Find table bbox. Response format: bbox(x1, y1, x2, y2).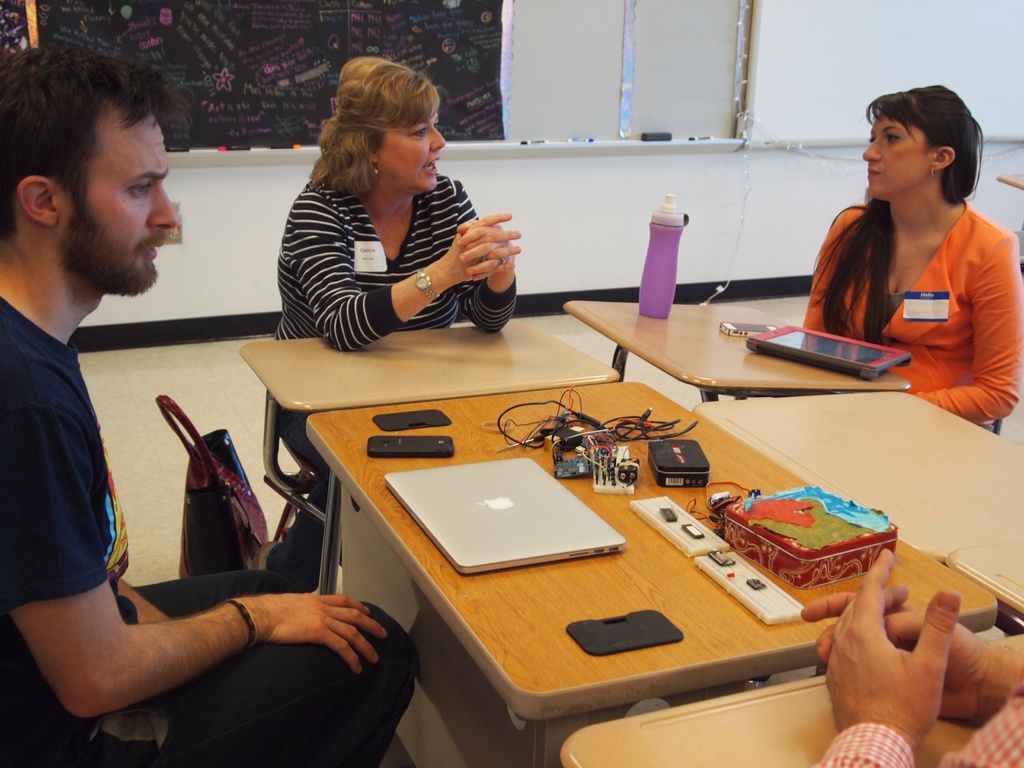
bbox(938, 528, 1023, 611).
